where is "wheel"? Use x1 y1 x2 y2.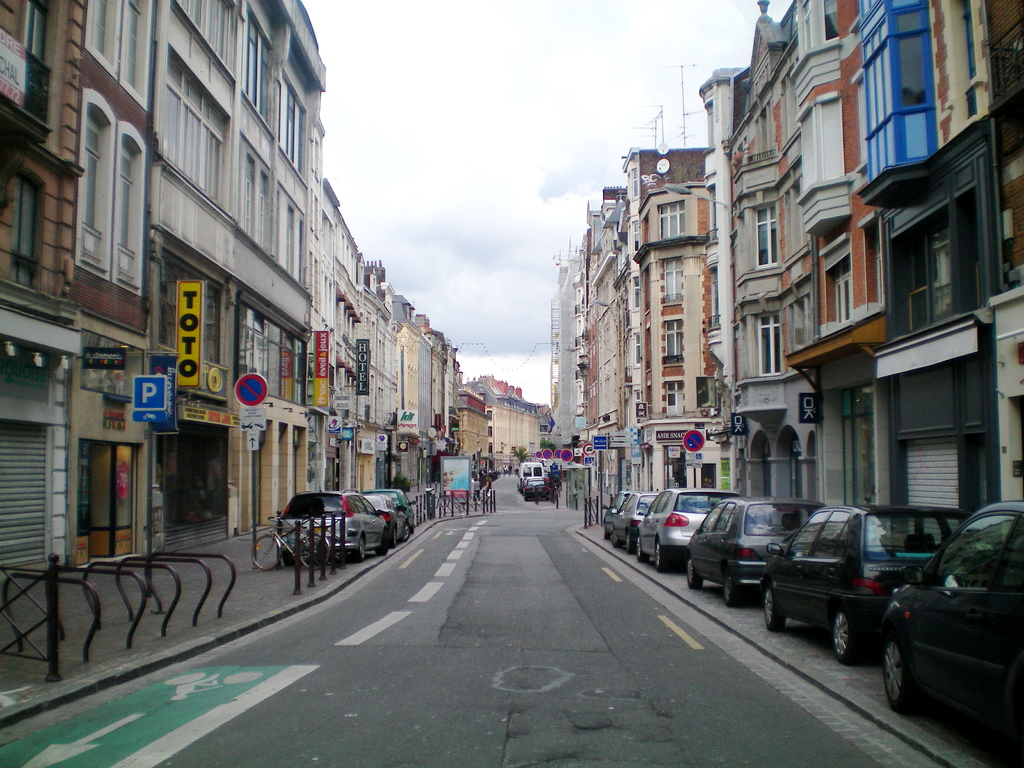
611 532 623 547.
